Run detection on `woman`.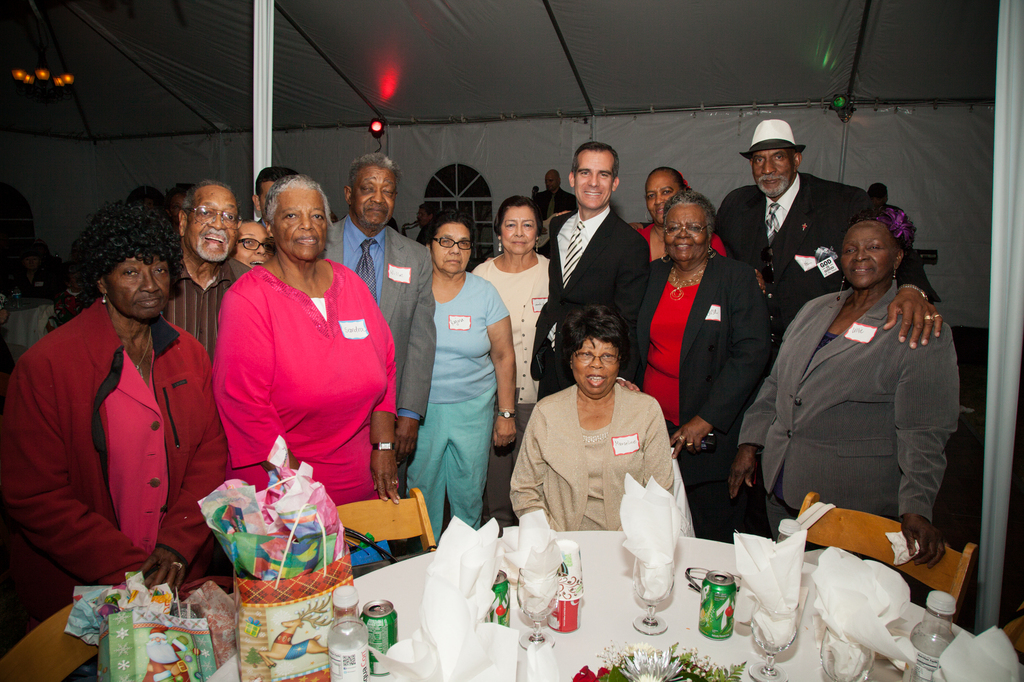
Result: [left=407, top=216, right=518, bottom=555].
